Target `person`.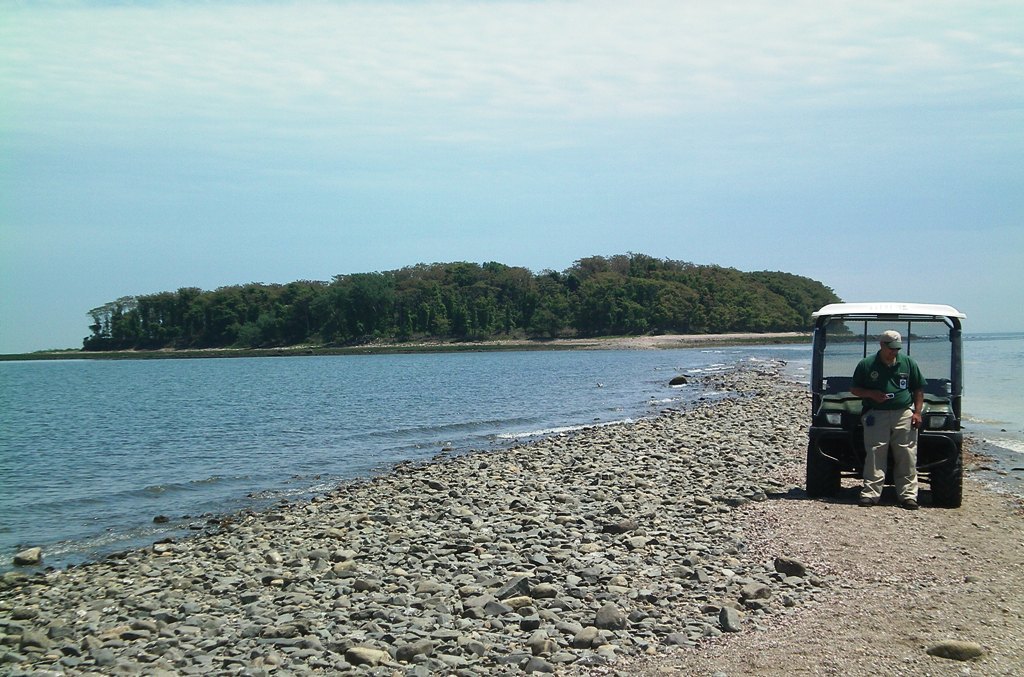
Target region: x1=846, y1=329, x2=926, y2=510.
